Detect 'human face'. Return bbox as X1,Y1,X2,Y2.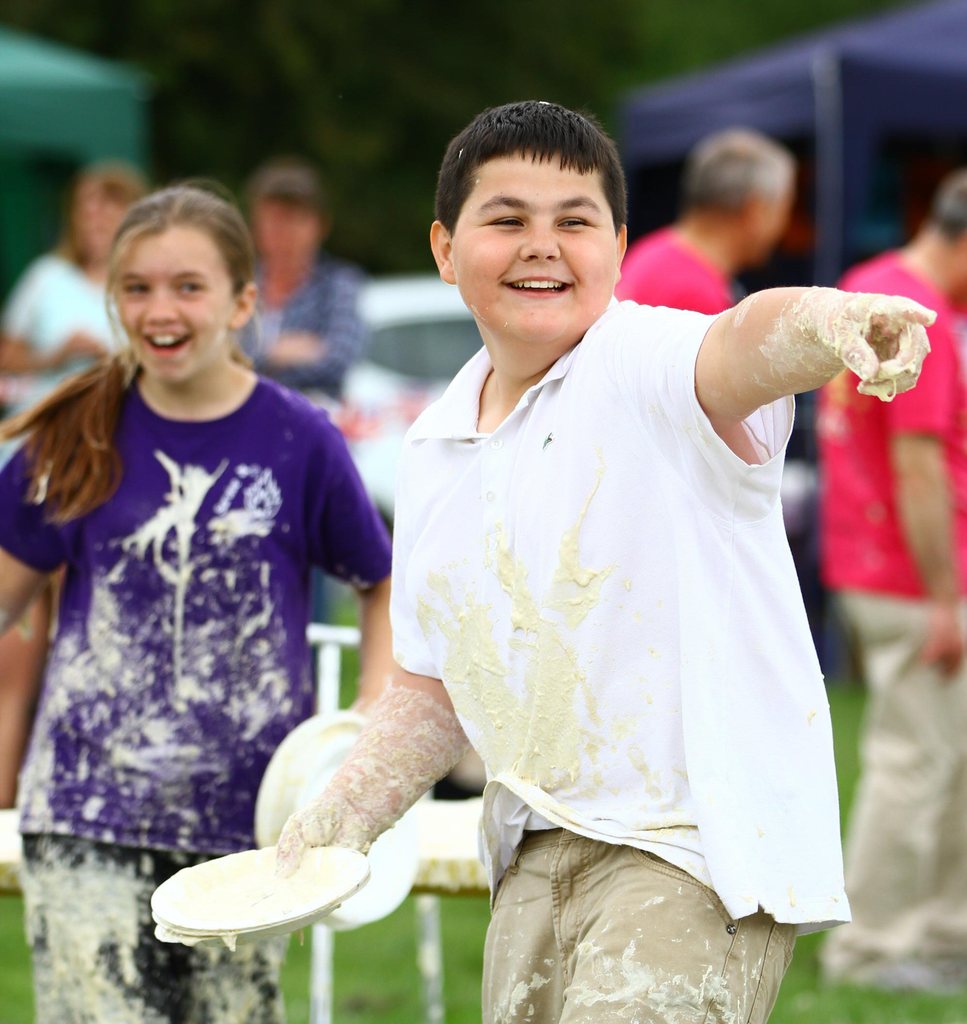
450,144,615,344.
